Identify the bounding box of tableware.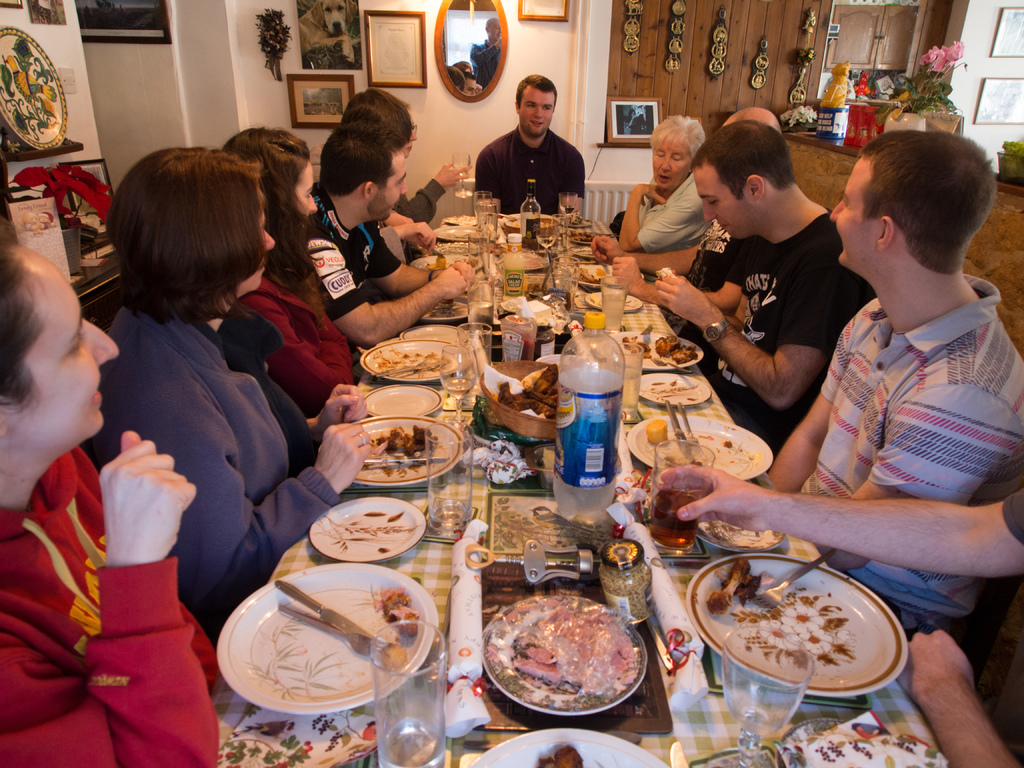
left=718, top=623, right=812, bottom=767.
